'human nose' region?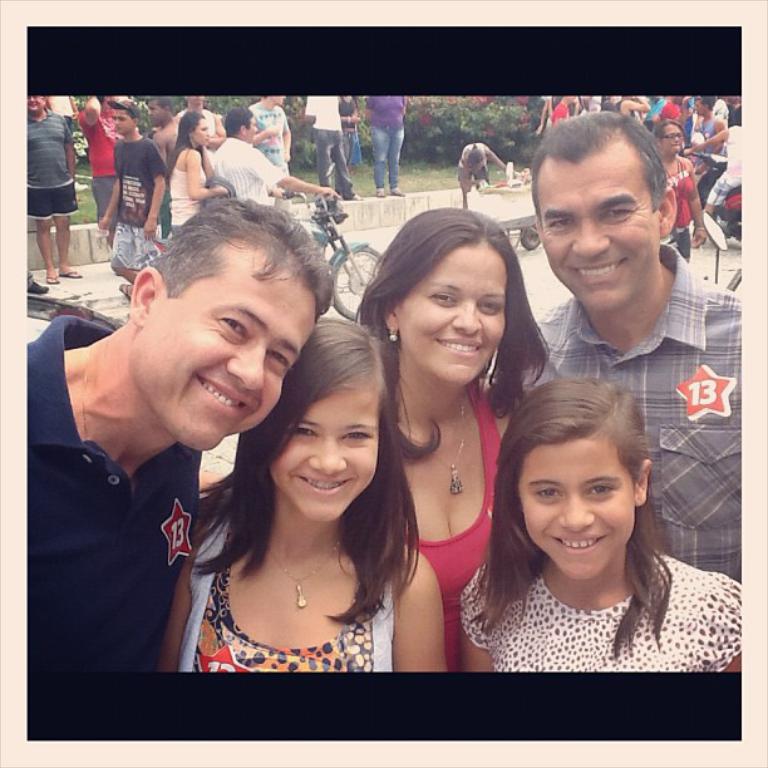
(572, 220, 610, 255)
